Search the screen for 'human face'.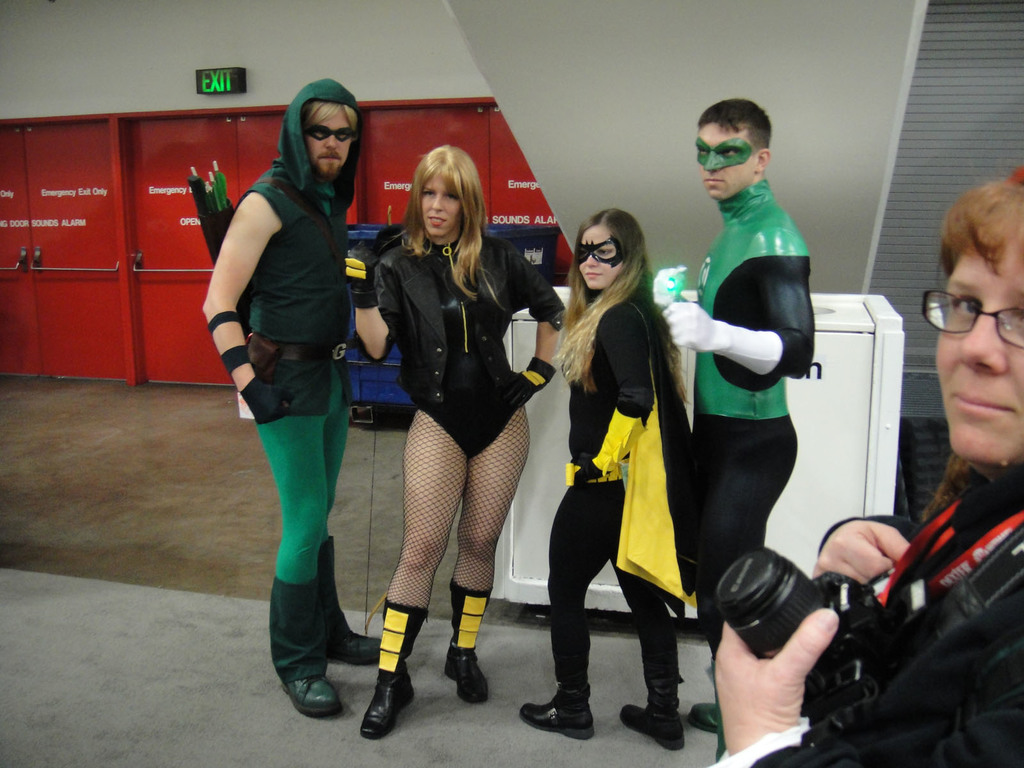
Found at [left=928, top=180, right=1023, bottom=463].
